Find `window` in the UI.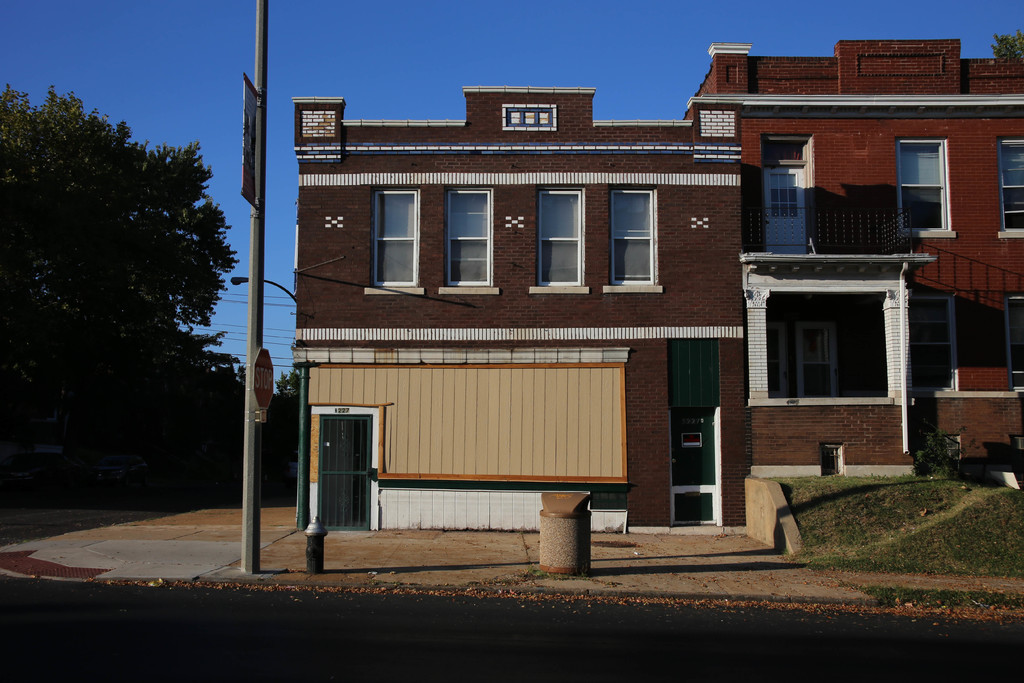
UI element at <region>444, 193, 492, 282</region>.
